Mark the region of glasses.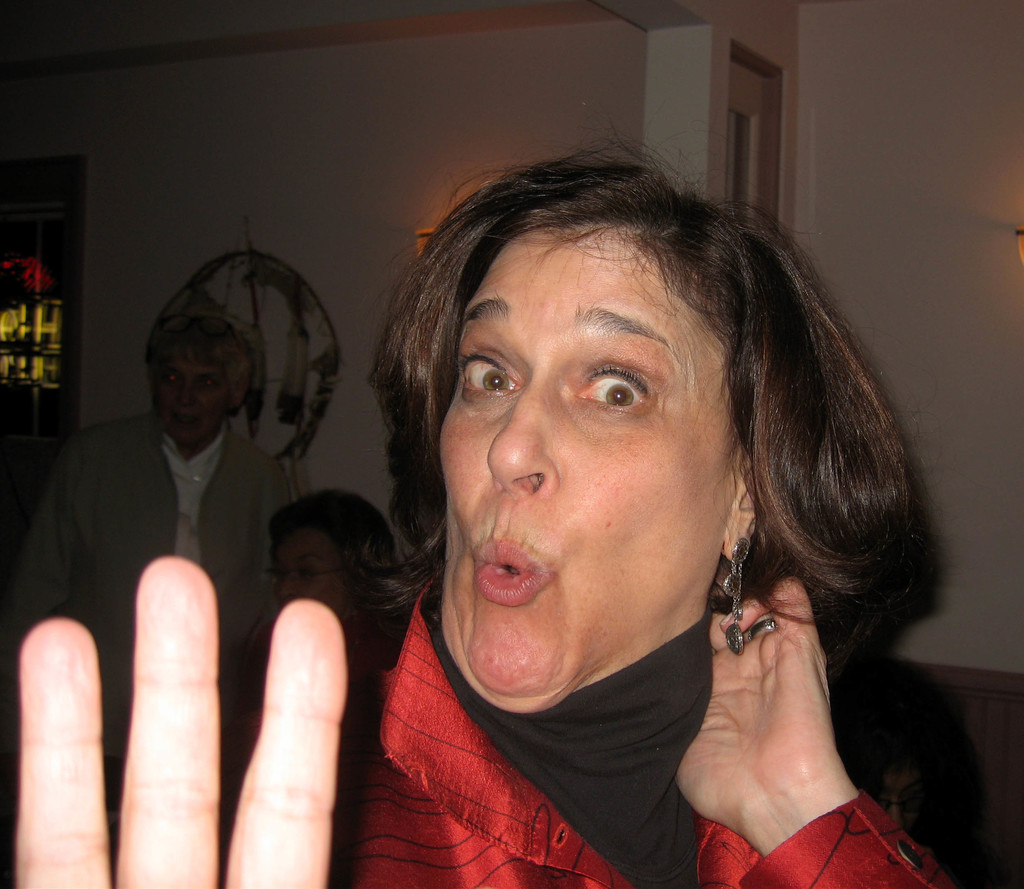
Region: x1=259, y1=566, x2=359, y2=596.
